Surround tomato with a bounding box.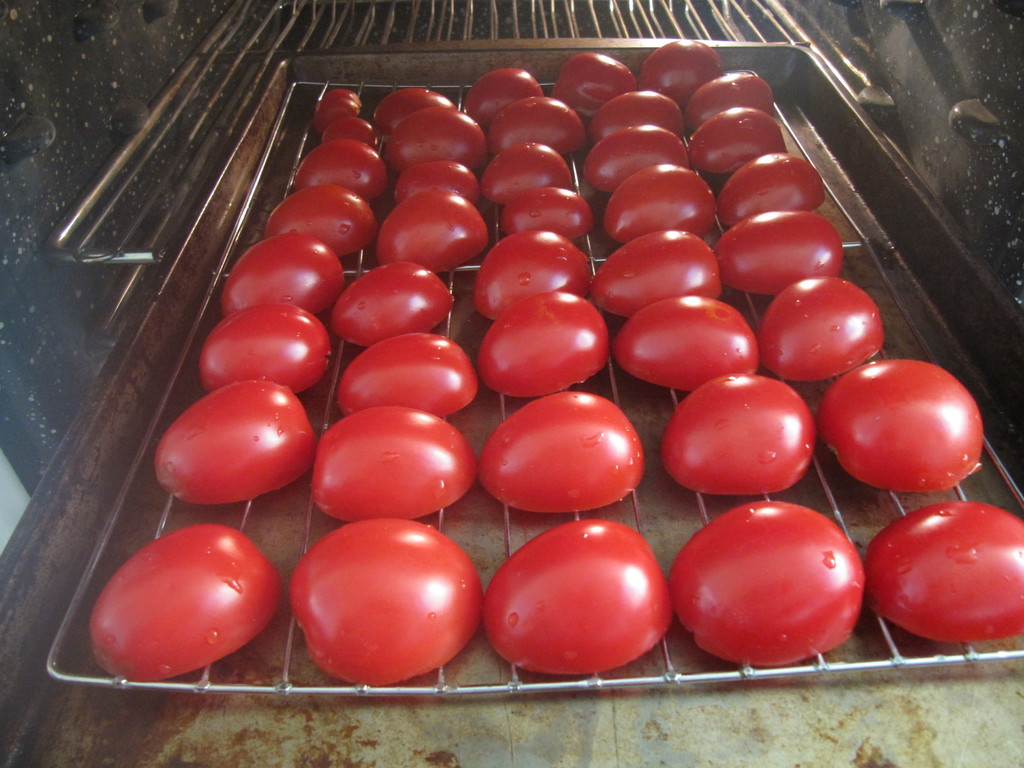
box(499, 188, 590, 238).
